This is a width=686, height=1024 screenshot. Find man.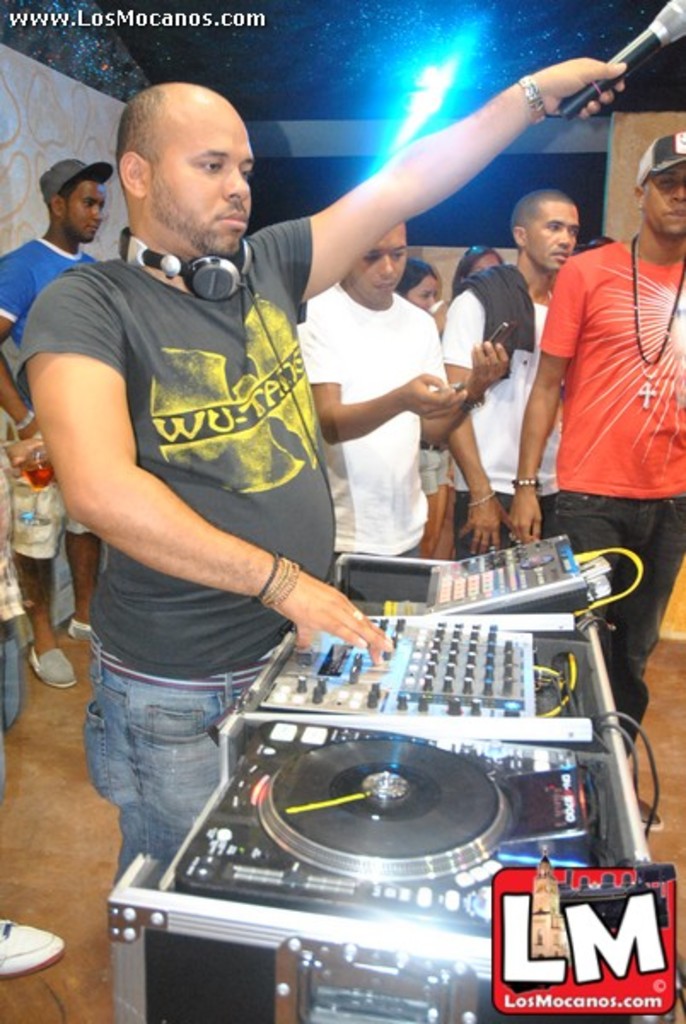
Bounding box: pyautogui.locateOnScreen(17, 58, 635, 889).
